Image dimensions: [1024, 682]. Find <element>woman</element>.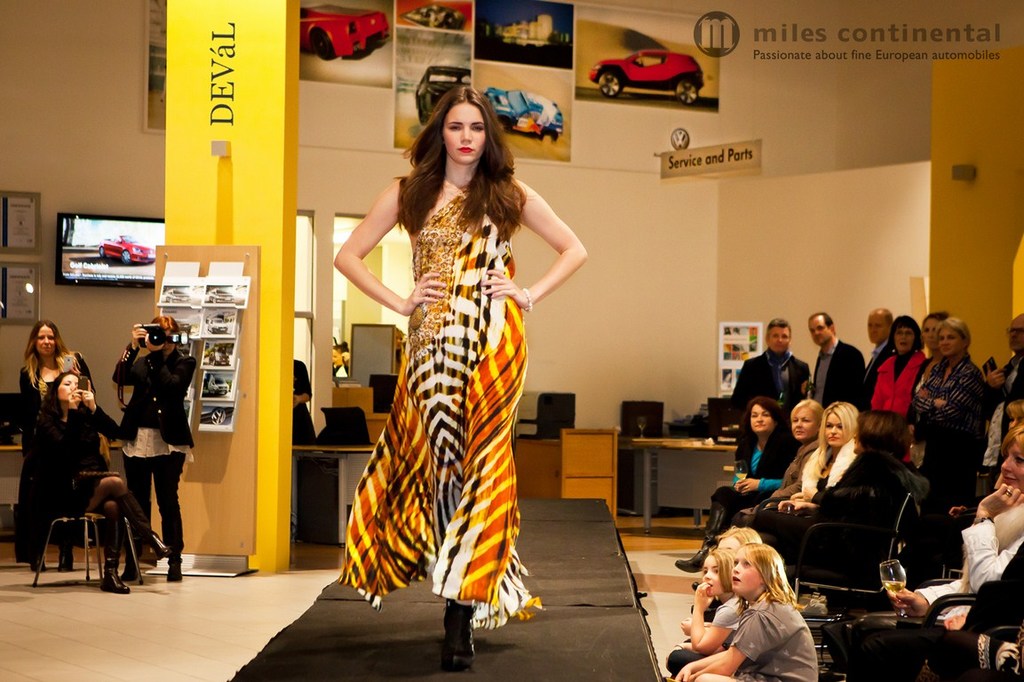
region(329, 83, 584, 671).
